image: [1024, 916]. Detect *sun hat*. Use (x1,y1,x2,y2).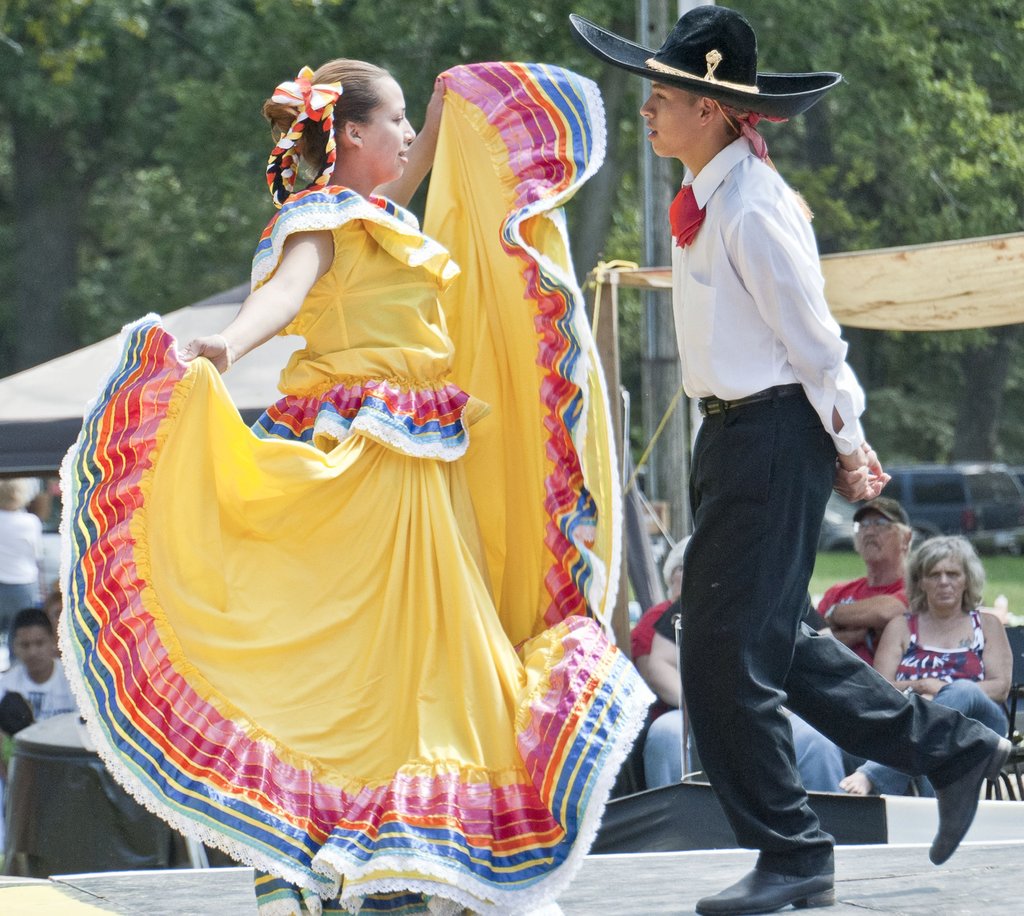
(36,459,63,492).
